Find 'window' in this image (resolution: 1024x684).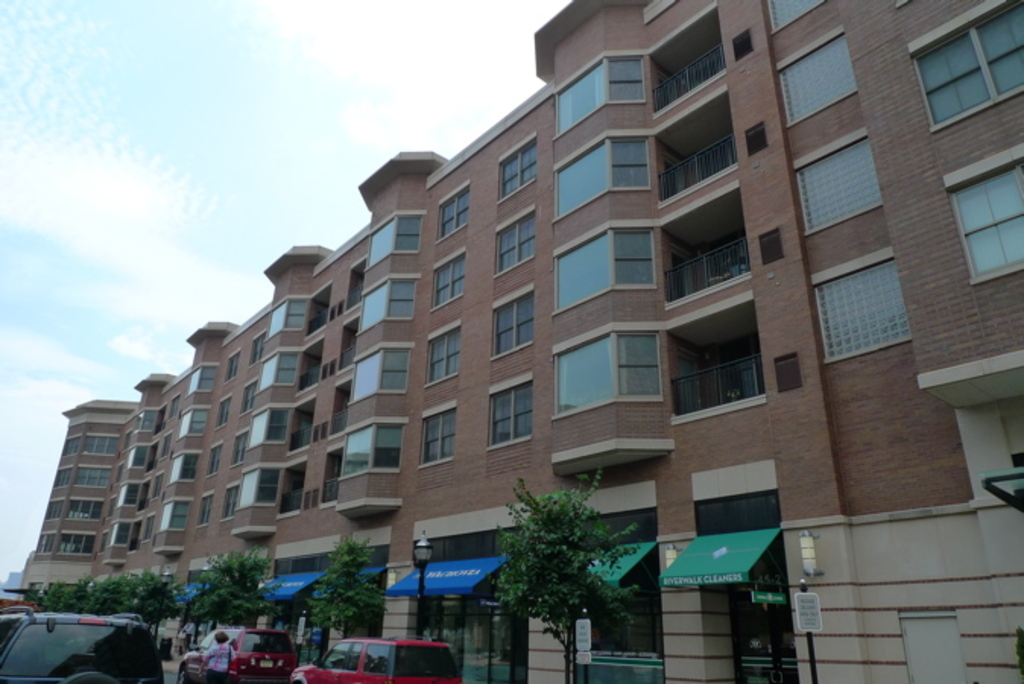
pyautogui.locateOnScreen(161, 500, 190, 532).
